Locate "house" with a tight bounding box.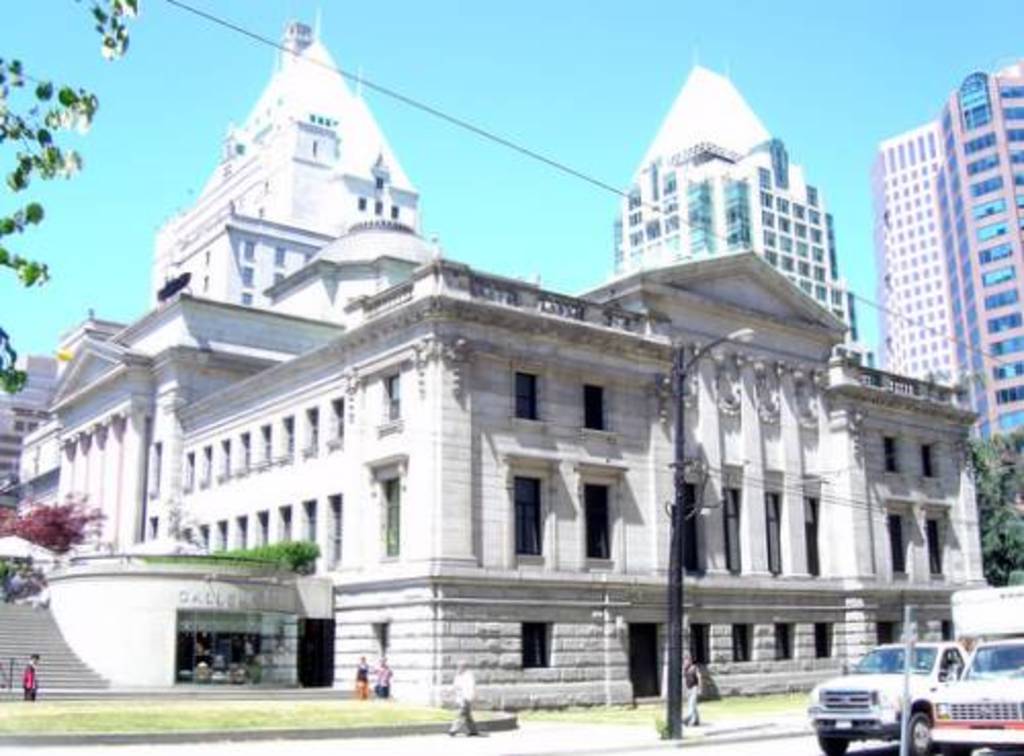
4/18/981/709.
